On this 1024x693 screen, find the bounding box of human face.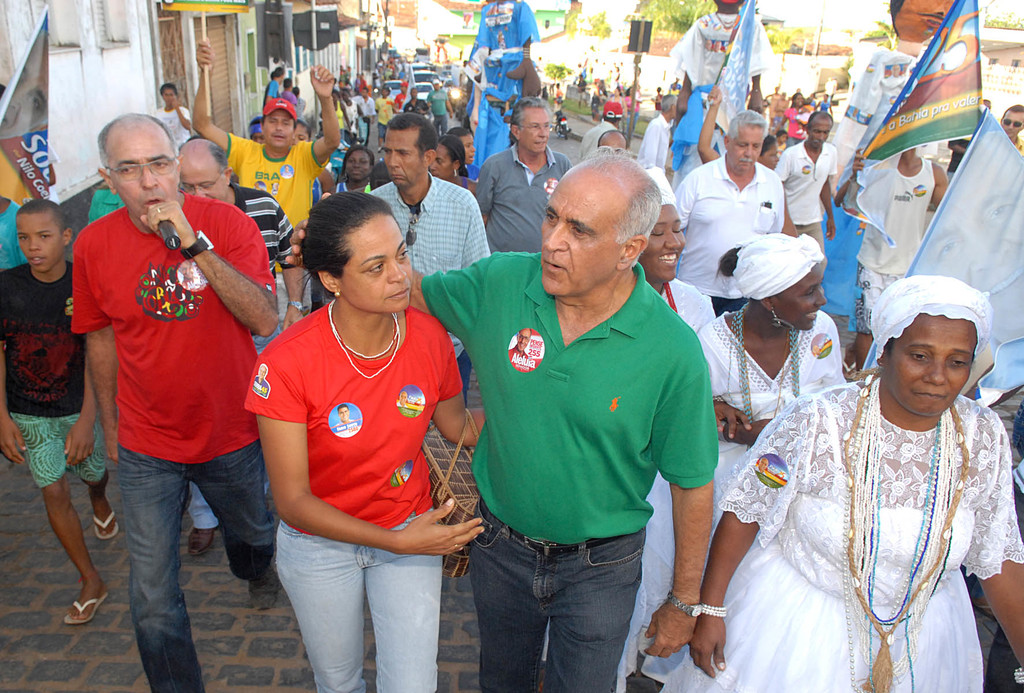
Bounding box: <bbox>388, 129, 425, 191</bbox>.
